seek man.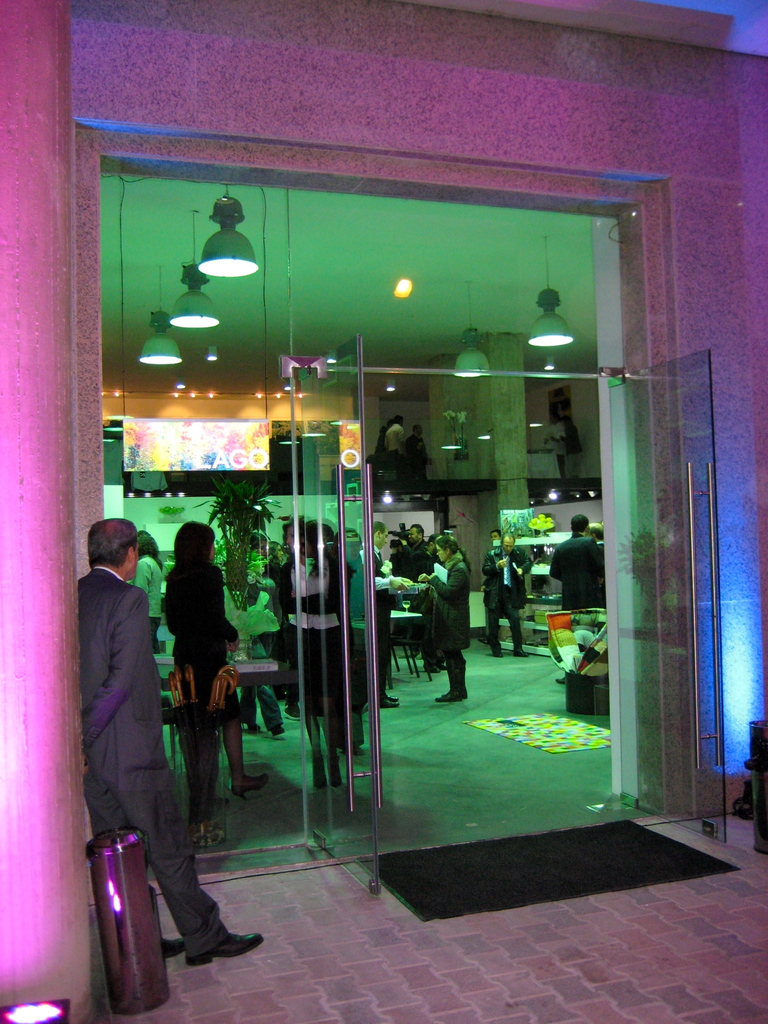
422:533:448:673.
